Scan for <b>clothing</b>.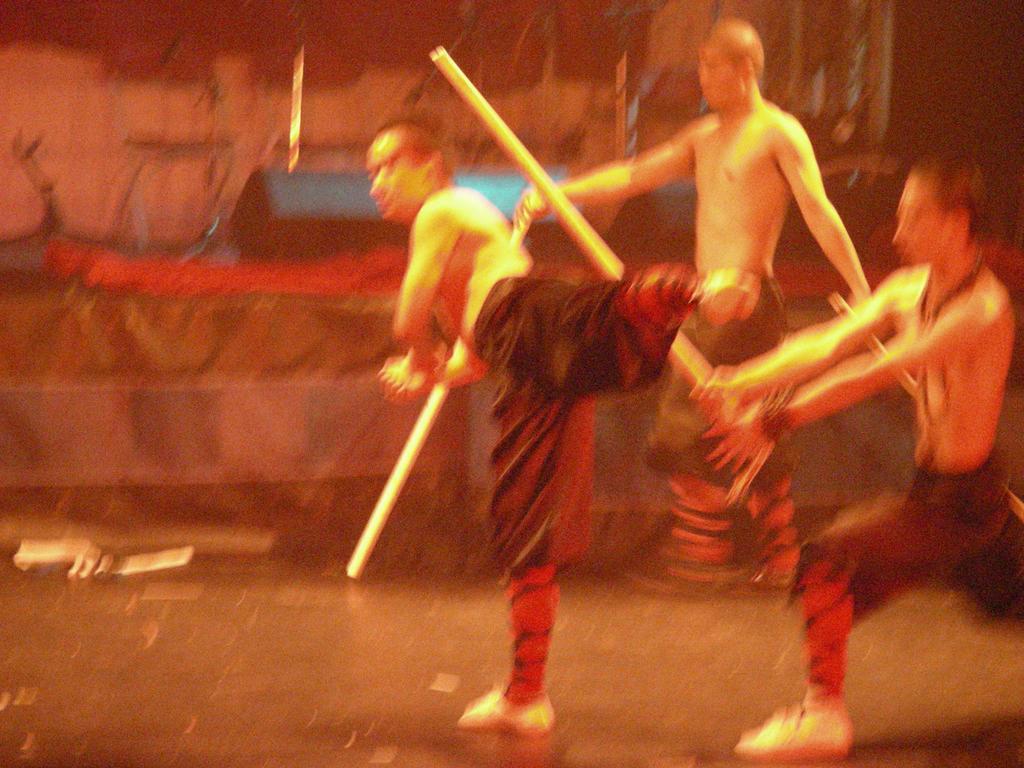
Scan result: [440,146,668,677].
